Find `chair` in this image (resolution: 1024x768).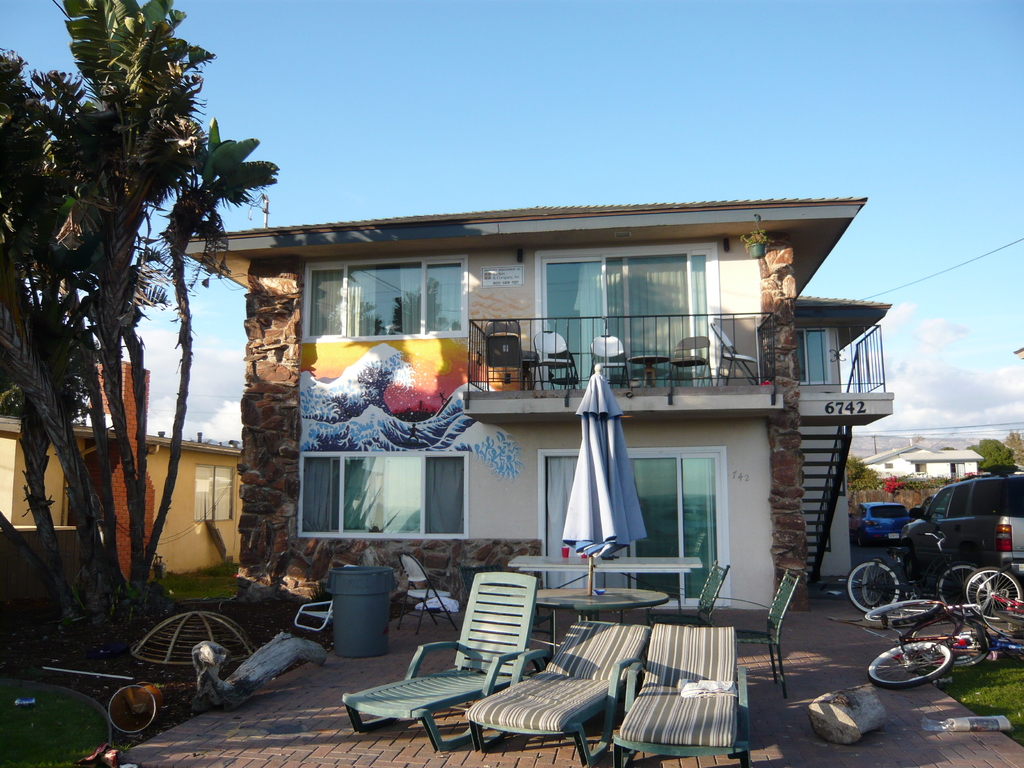
select_region(345, 569, 536, 757).
